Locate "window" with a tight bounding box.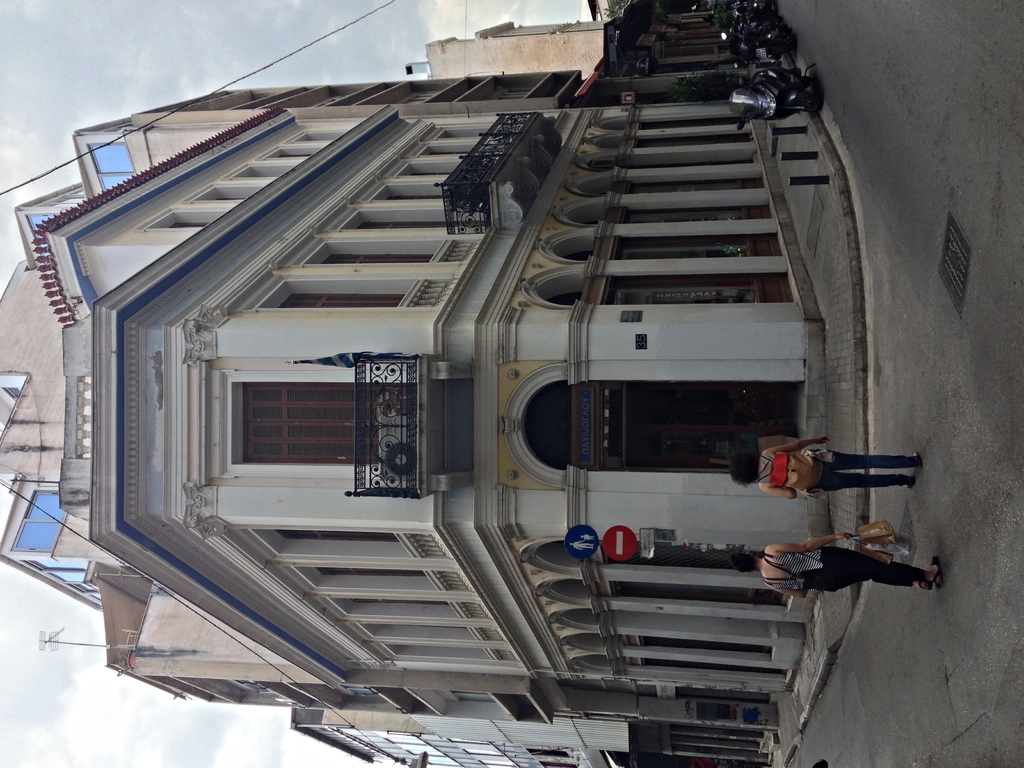
select_region(280, 568, 441, 590).
